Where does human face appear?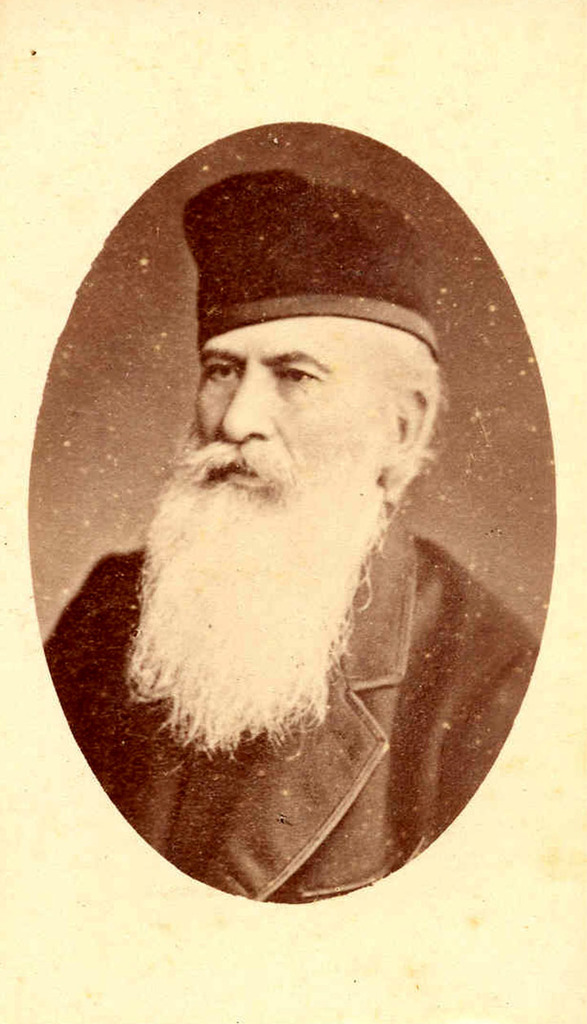
Appears at 195 318 415 494.
